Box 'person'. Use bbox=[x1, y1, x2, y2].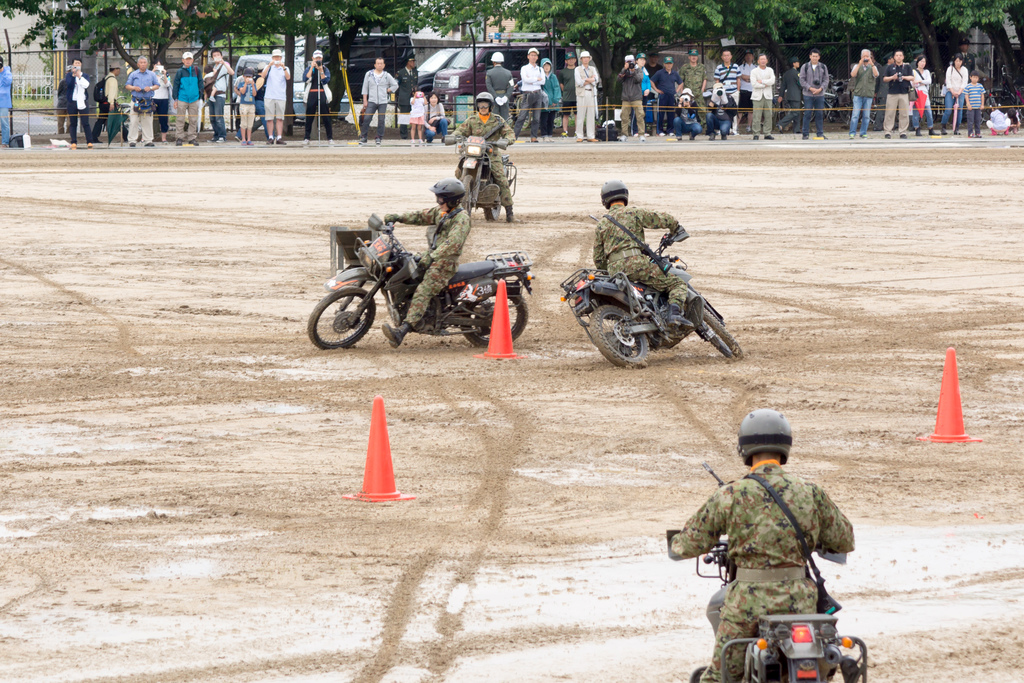
bbox=[579, 49, 607, 138].
